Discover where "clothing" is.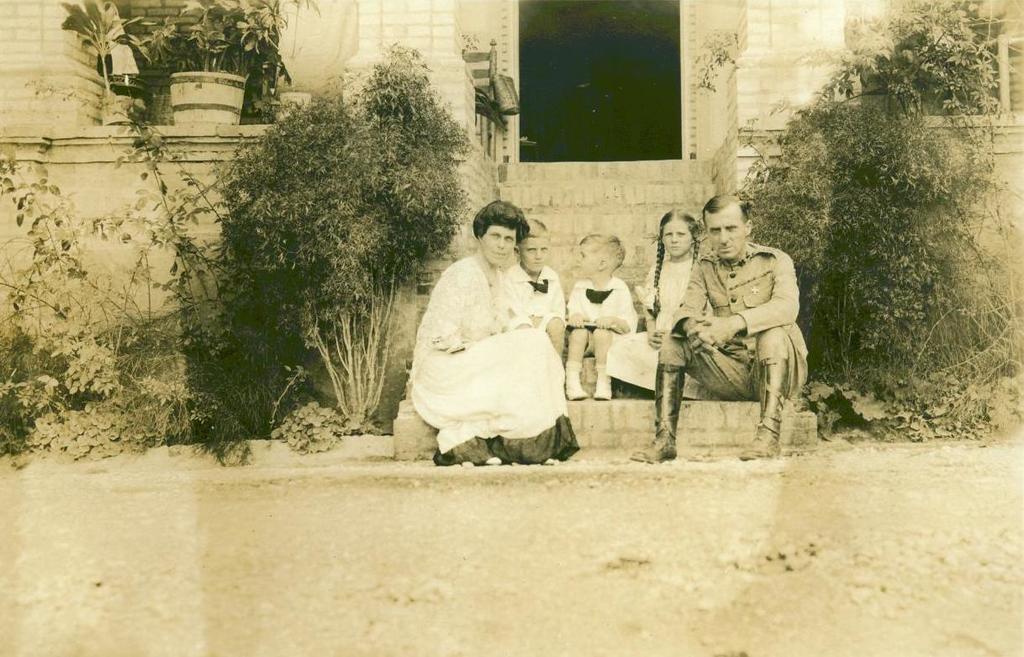
Discovered at 569 281 639 355.
